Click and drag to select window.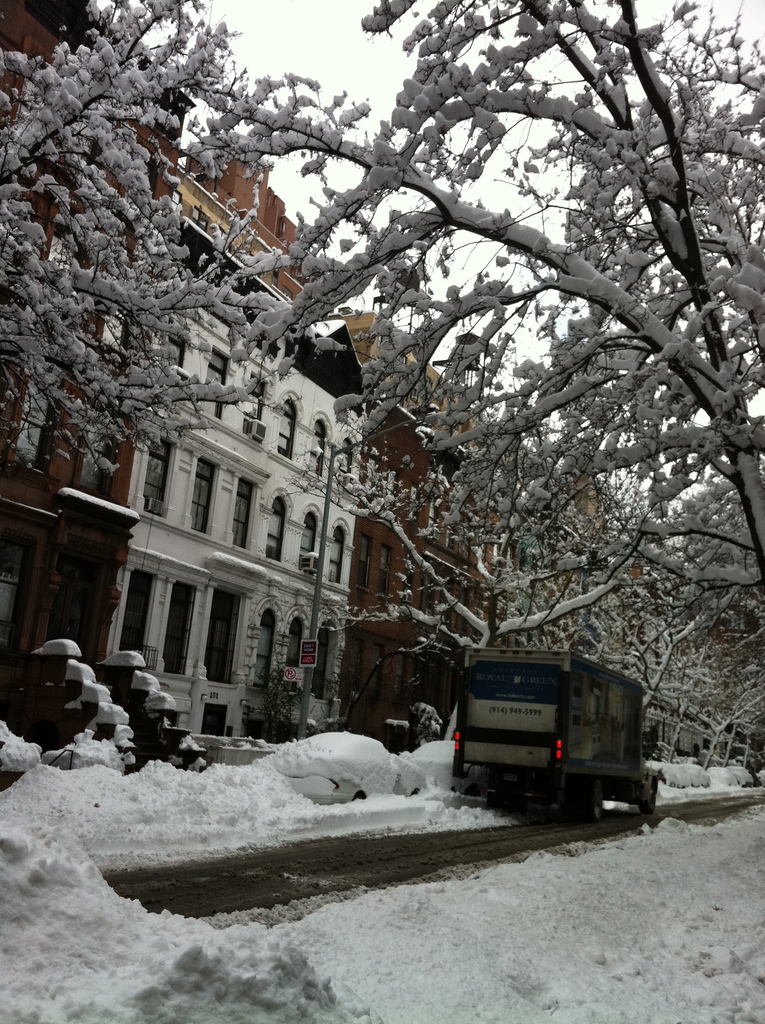
Selection: box=[396, 353, 407, 365].
